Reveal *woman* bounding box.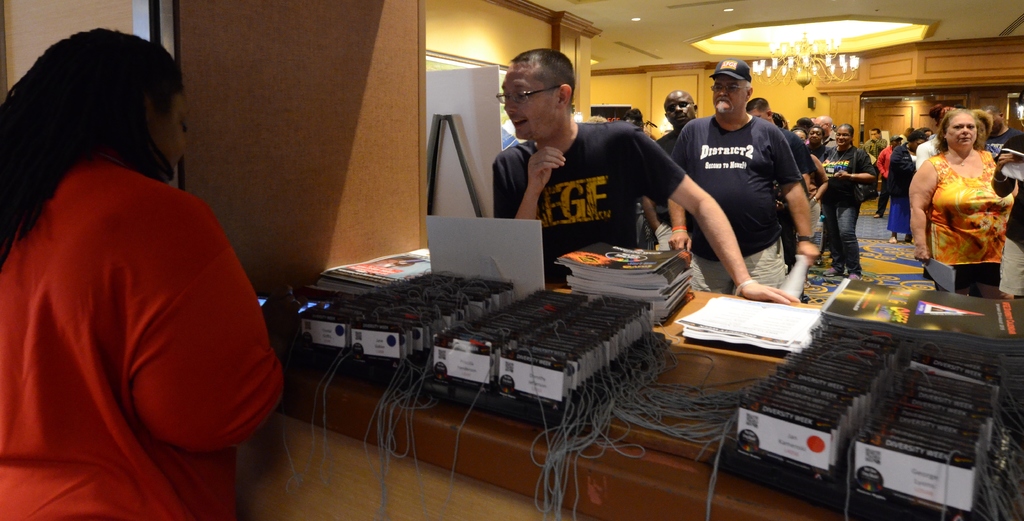
Revealed: {"left": 1, "top": 22, "right": 286, "bottom": 520}.
